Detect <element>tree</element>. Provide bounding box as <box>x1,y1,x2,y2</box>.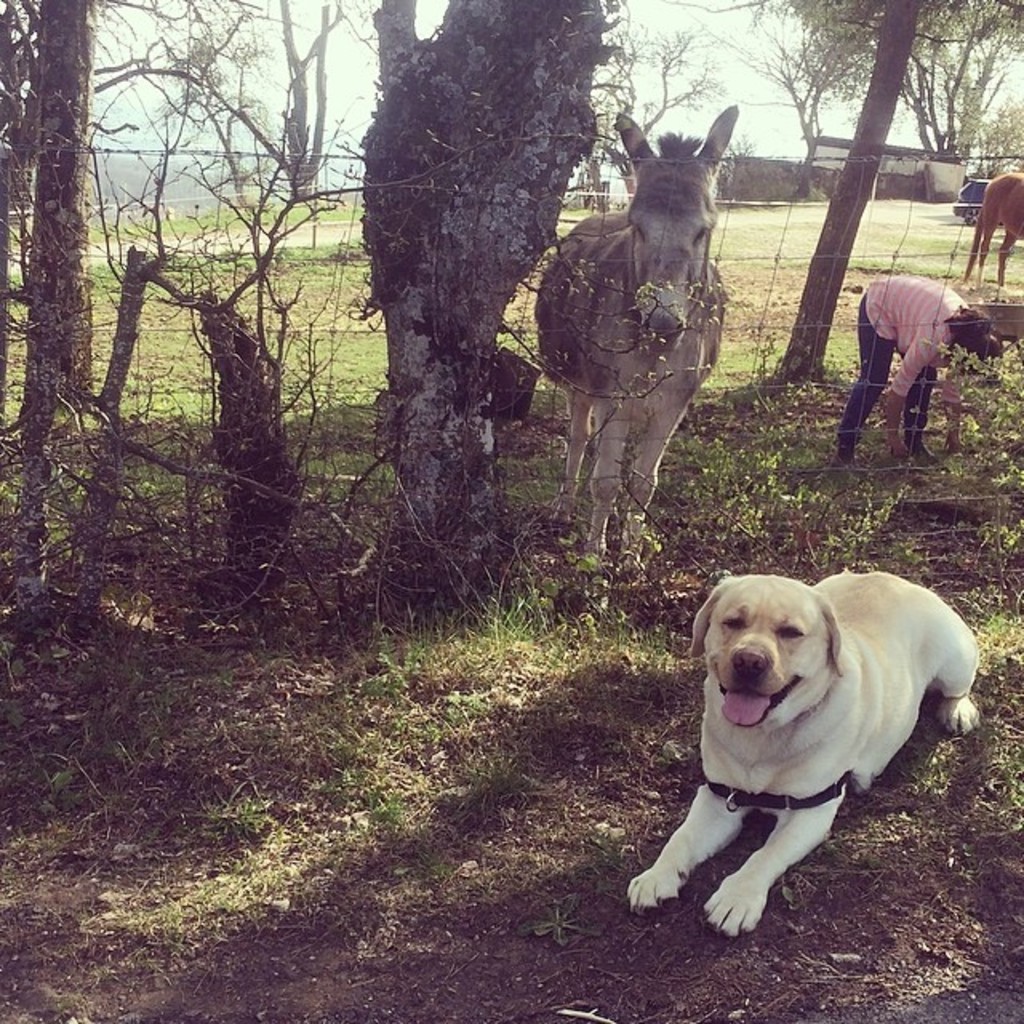
<box>2,0,251,437</box>.
